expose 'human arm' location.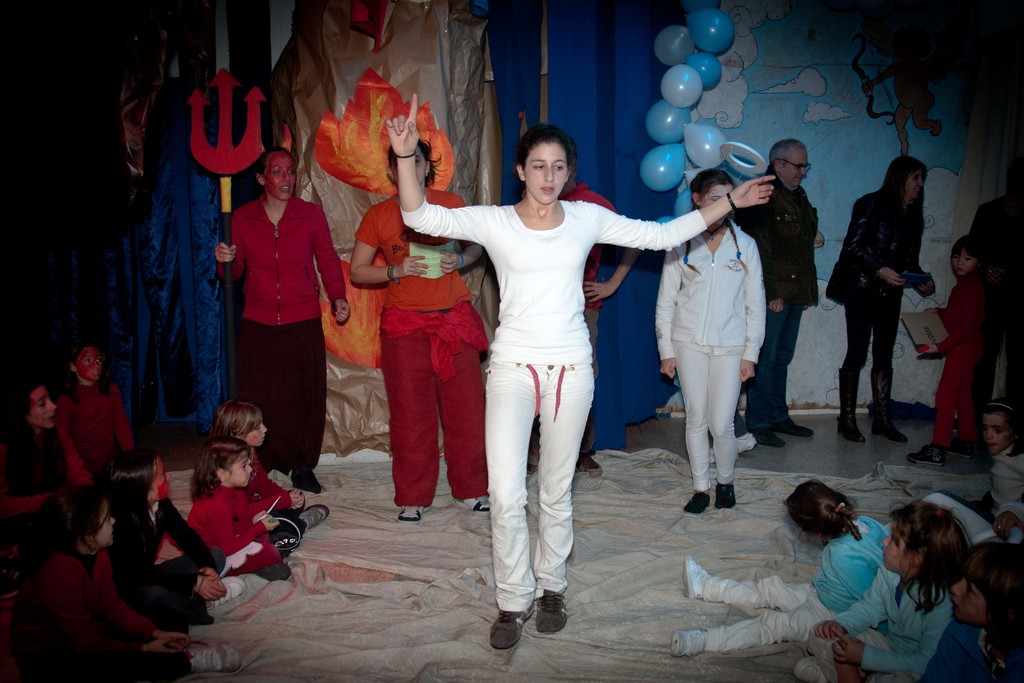
Exposed at x1=211, y1=498, x2=280, y2=554.
